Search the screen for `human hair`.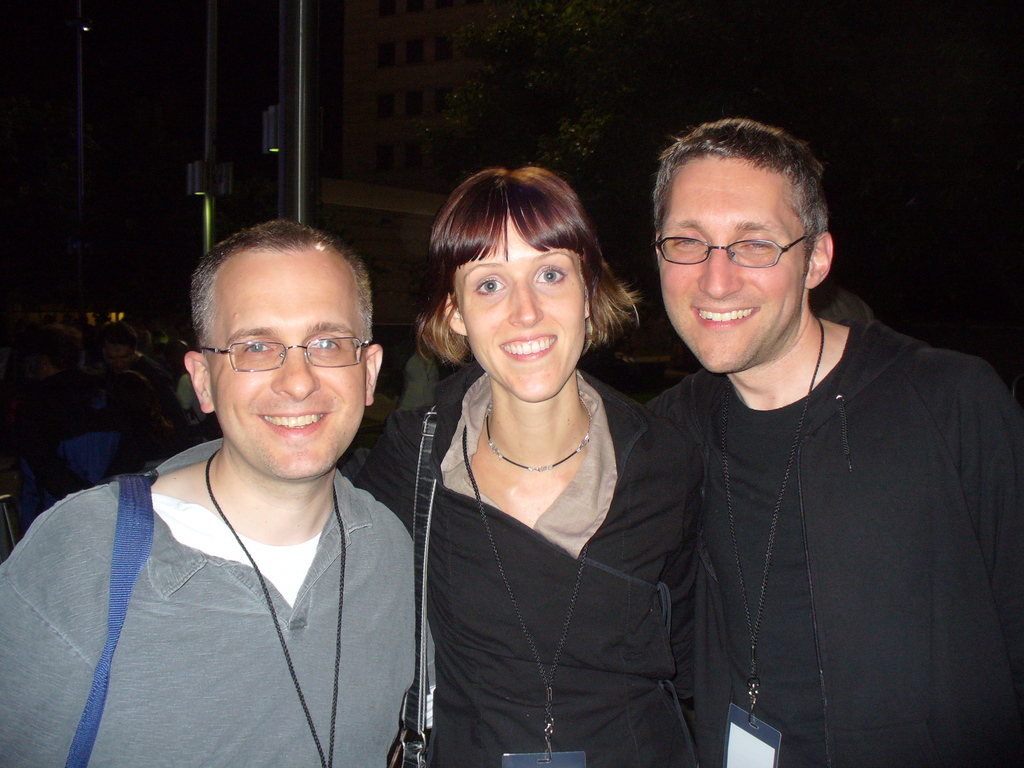
Found at {"x1": 31, "y1": 325, "x2": 84, "y2": 378}.
